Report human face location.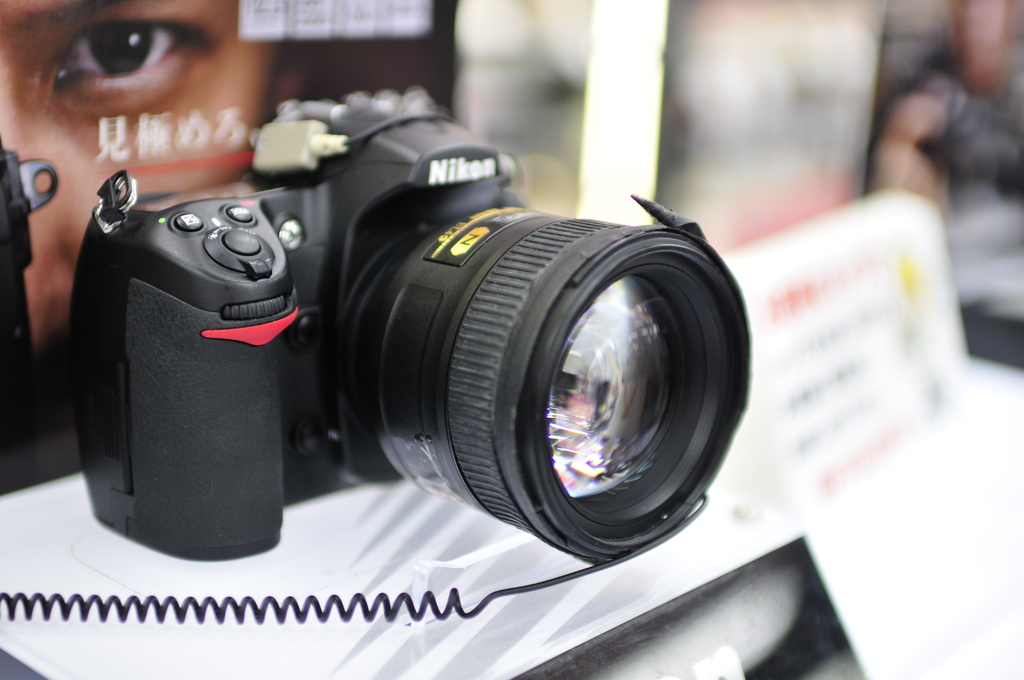
Report: locate(0, 0, 279, 371).
